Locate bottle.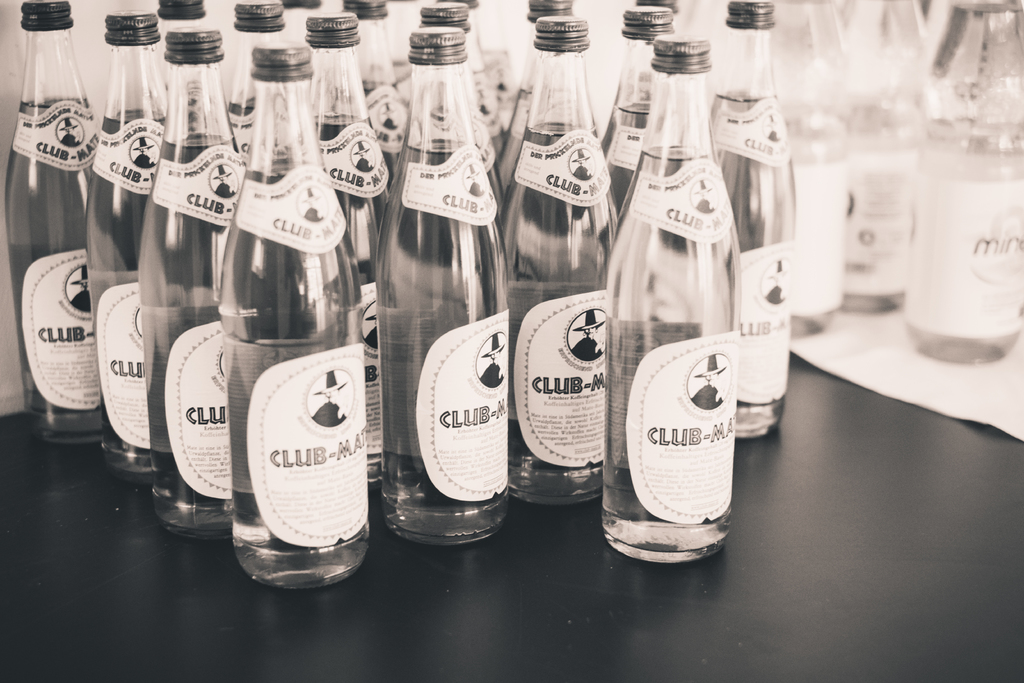
Bounding box: region(492, 0, 573, 209).
